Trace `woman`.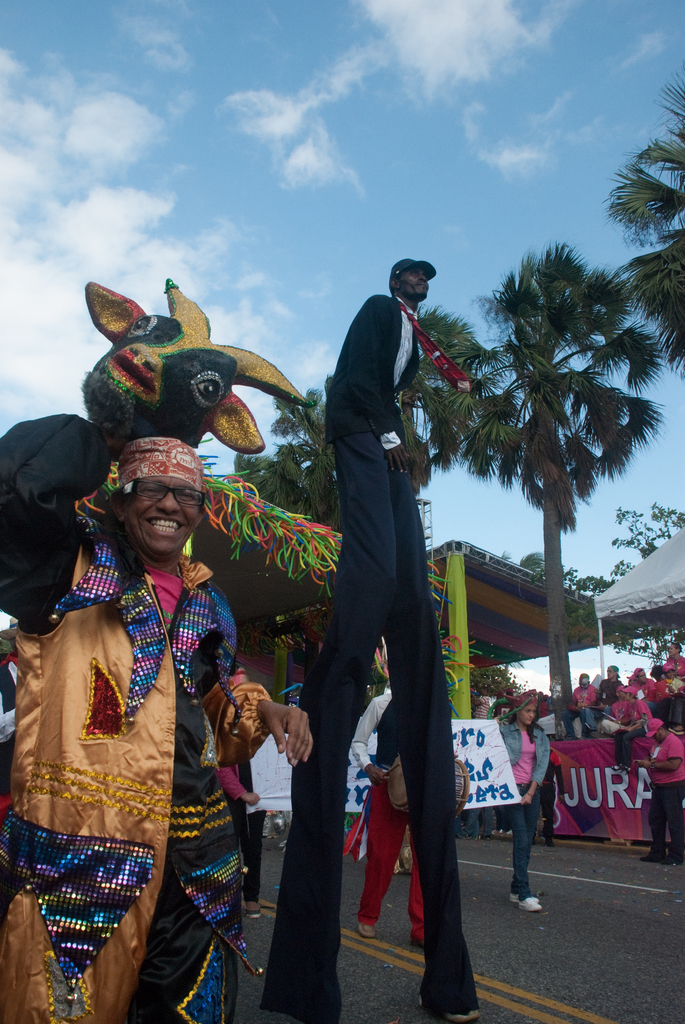
Traced to 667 644 684 675.
